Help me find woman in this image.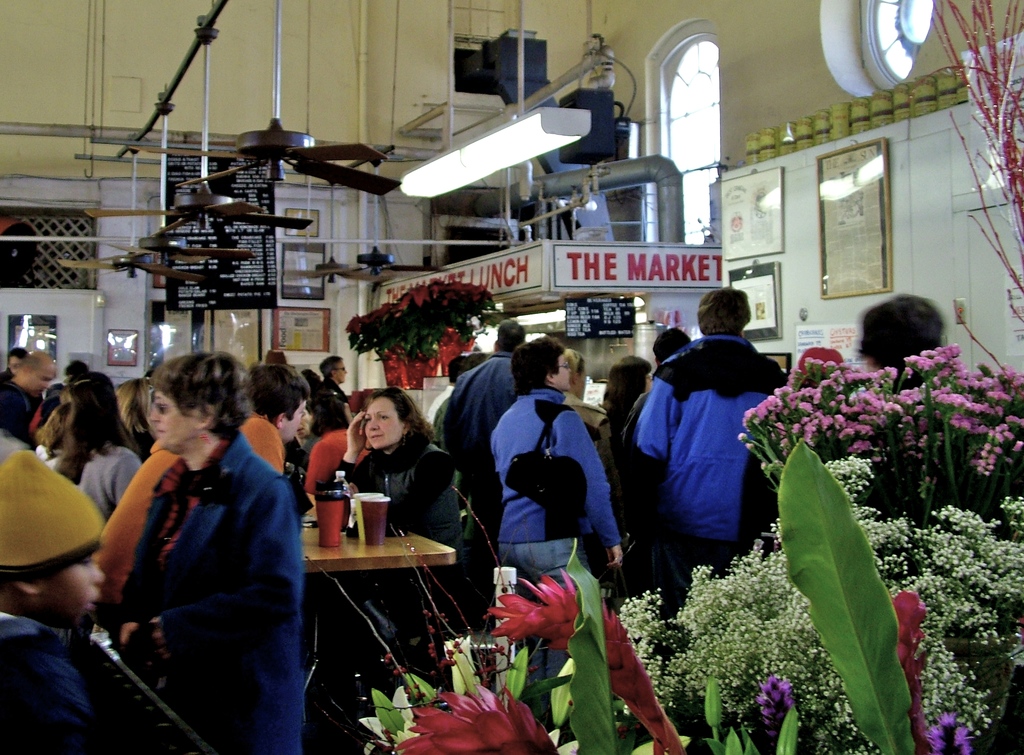
Found it: select_region(72, 319, 298, 749).
